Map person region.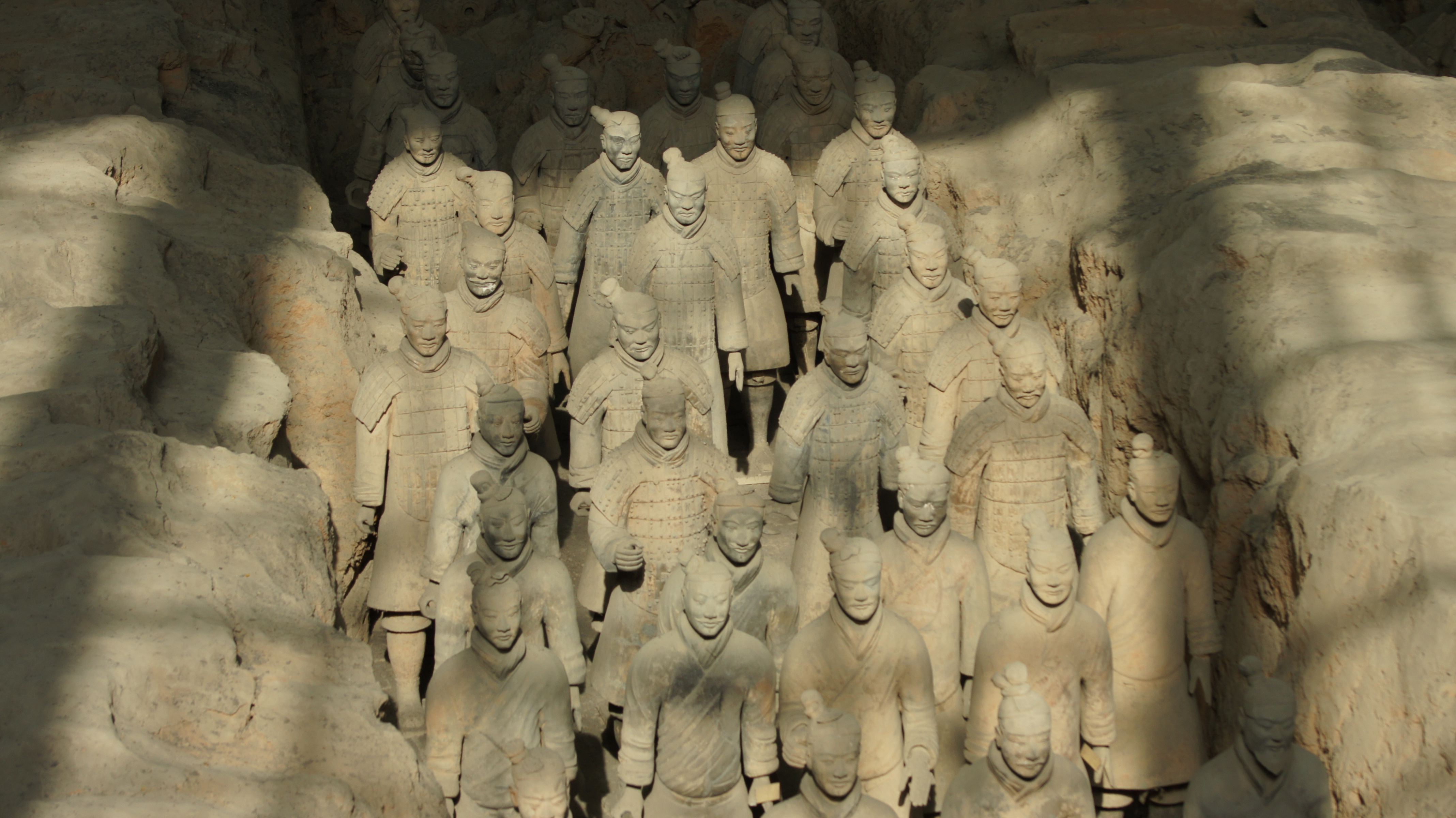
Mapped to l=218, t=13, r=246, b=60.
